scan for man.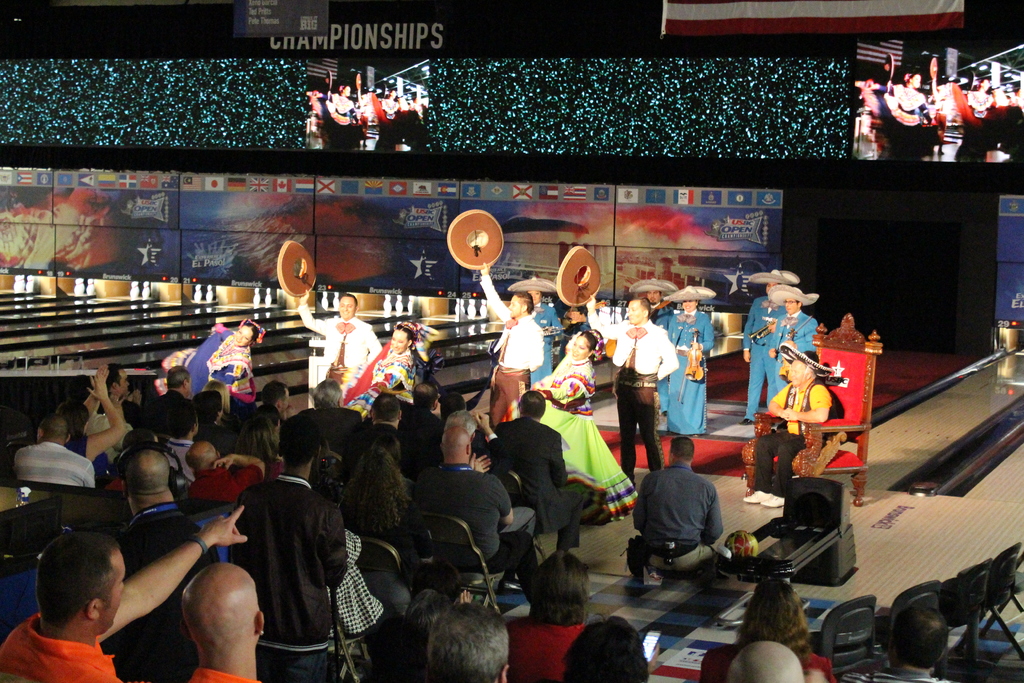
Scan result: {"x1": 422, "y1": 595, "x2": 511, "y2": 682}.
